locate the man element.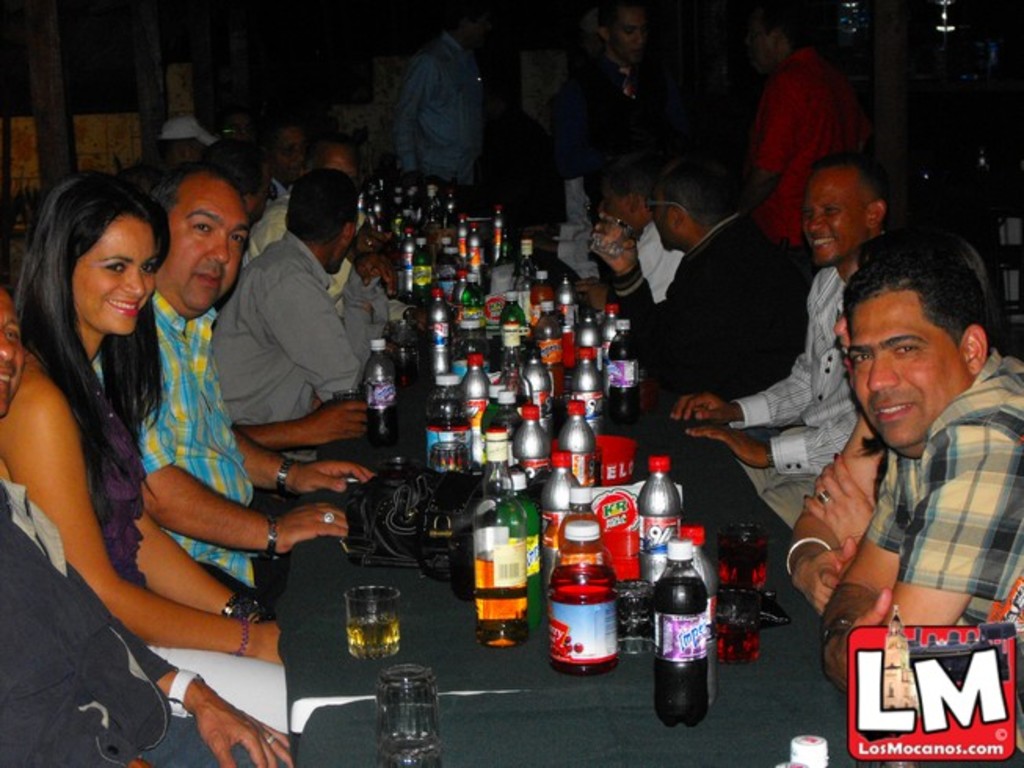
Element bbox: <bbox>212, 177, 395, 461</bbox>.
